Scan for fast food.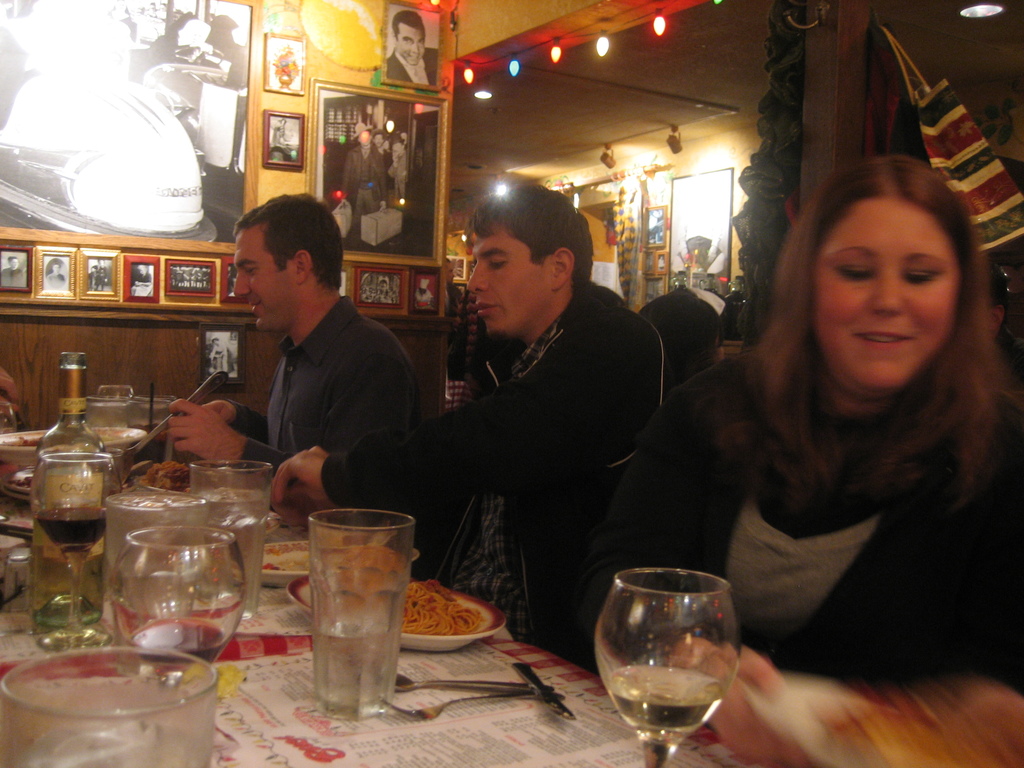
Scan result: 356/561/488/643.
